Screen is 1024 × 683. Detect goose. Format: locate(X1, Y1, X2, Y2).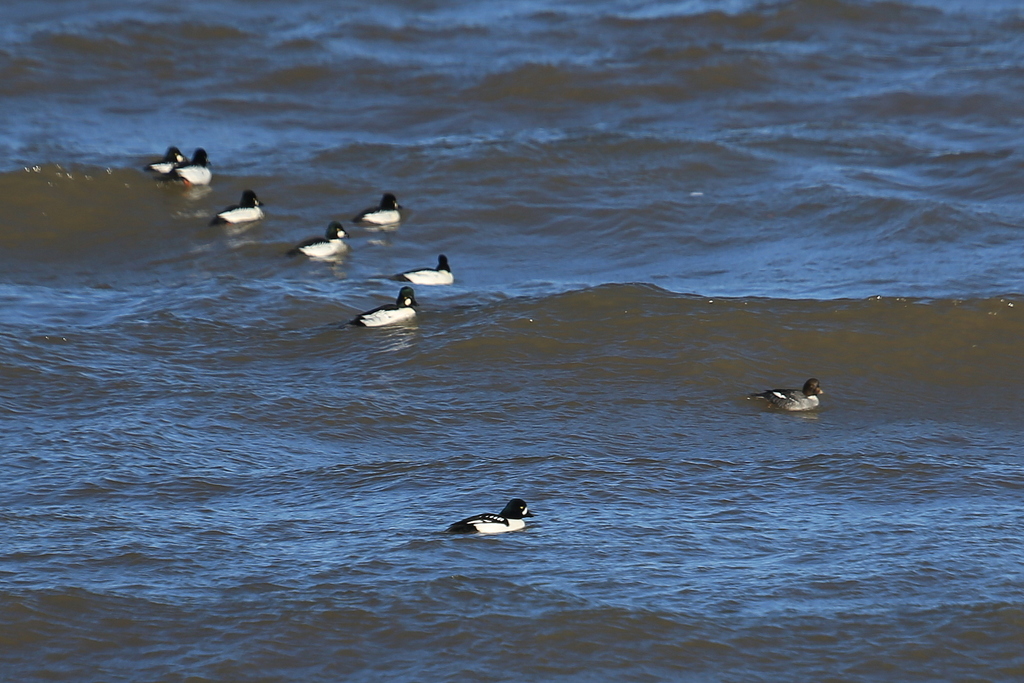
locate(451, 497, 534, 536).
